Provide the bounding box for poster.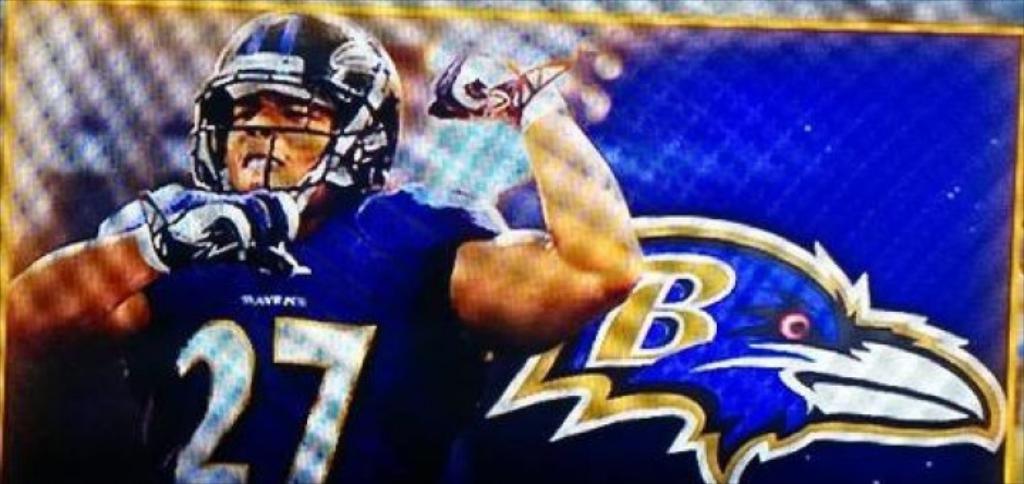
(0,0,1023,483).
